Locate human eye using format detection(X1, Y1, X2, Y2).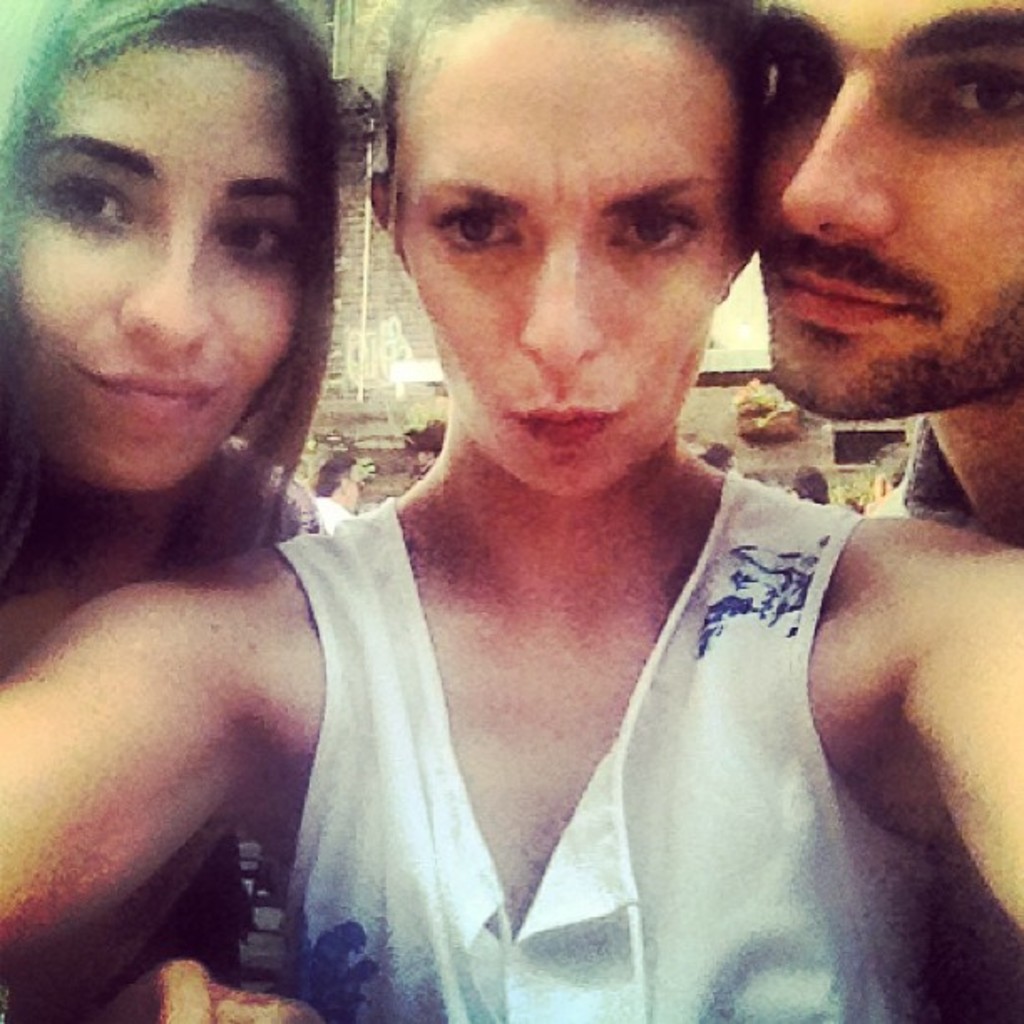
detection(44, 172, 134, 234).
